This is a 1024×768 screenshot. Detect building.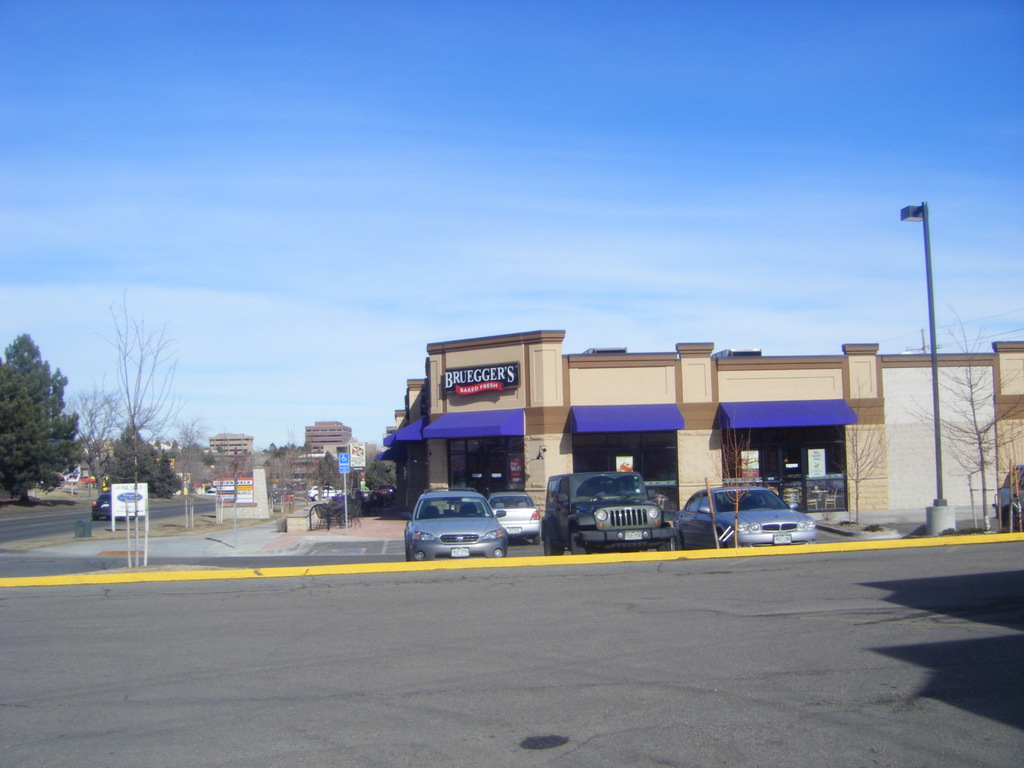
<bbox>381, 329, 1023, 521</bbox>.
